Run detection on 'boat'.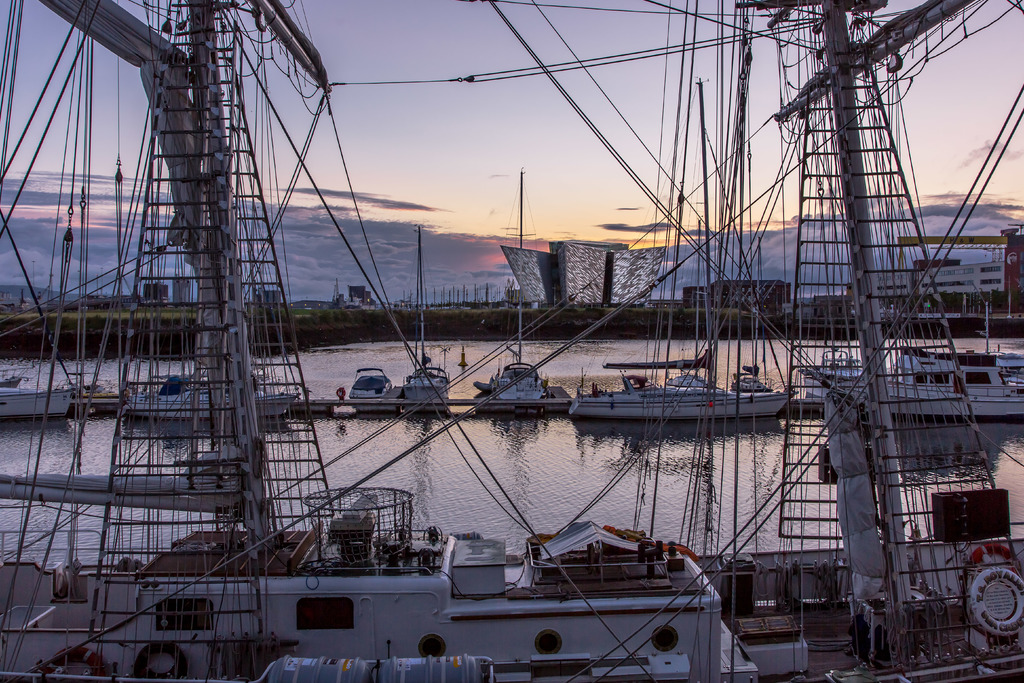
Result: [877, 339, 1023, 418].
